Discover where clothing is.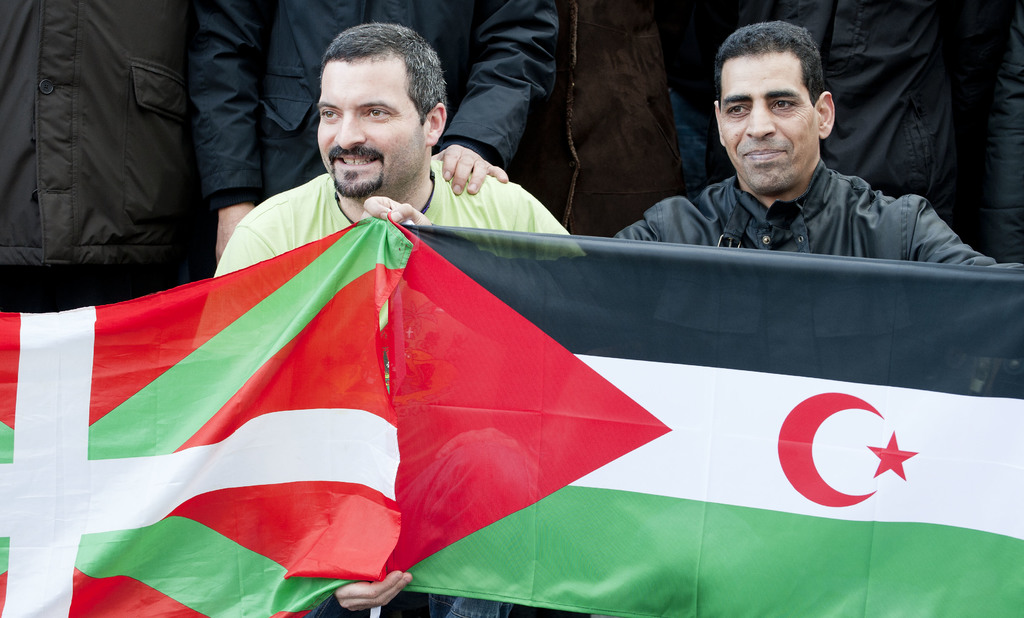
Discovered at {"left": 209, "top": 166, "right": 591, "bottom": 276}.
